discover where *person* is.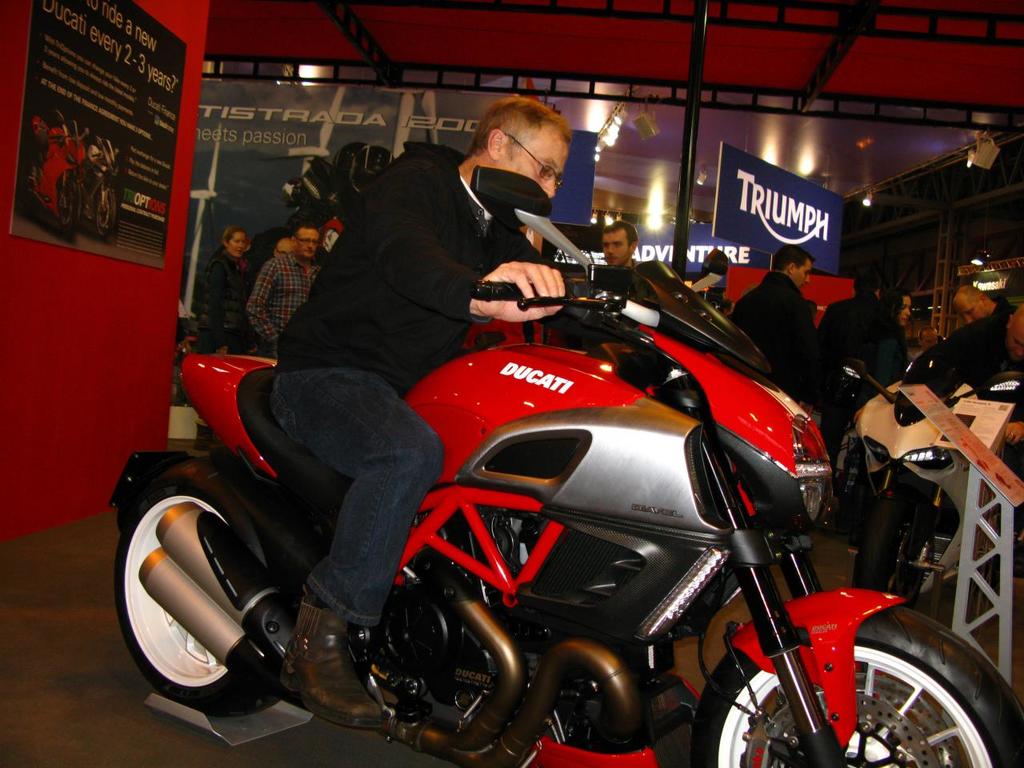
Discovered at locate(267, 93, 582, 731).
